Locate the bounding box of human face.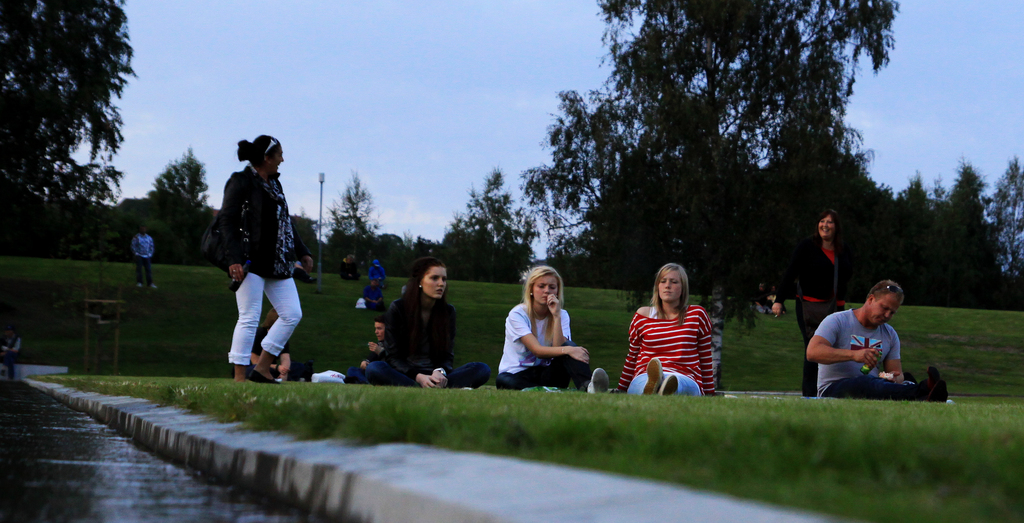
Bounding box: 820/211/838/243.
